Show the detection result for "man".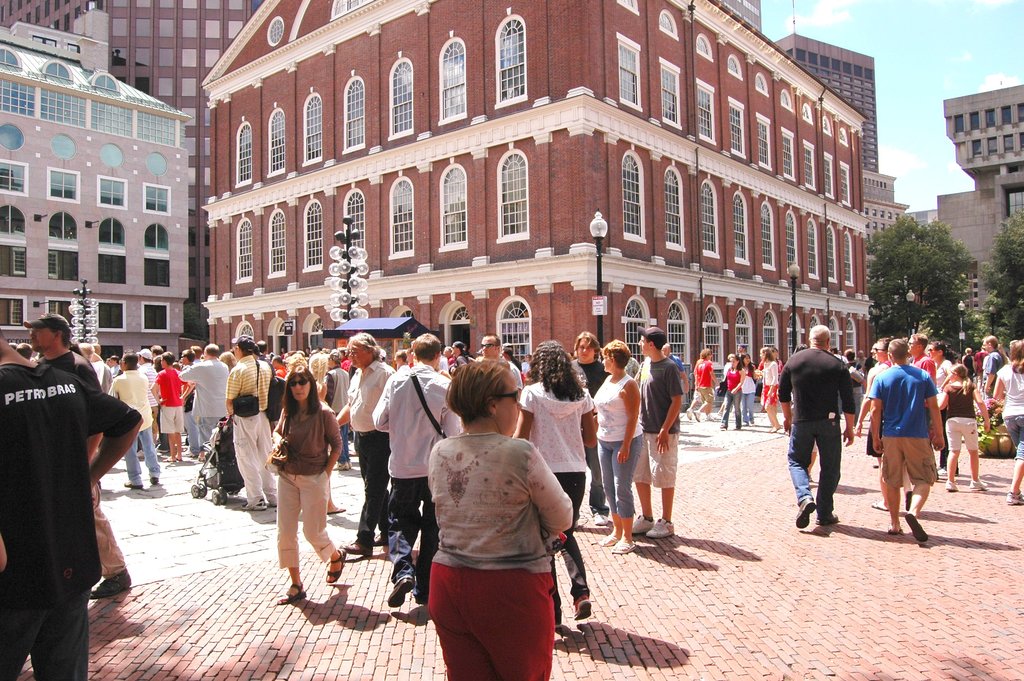
locate(107, 354, 159, 490).
